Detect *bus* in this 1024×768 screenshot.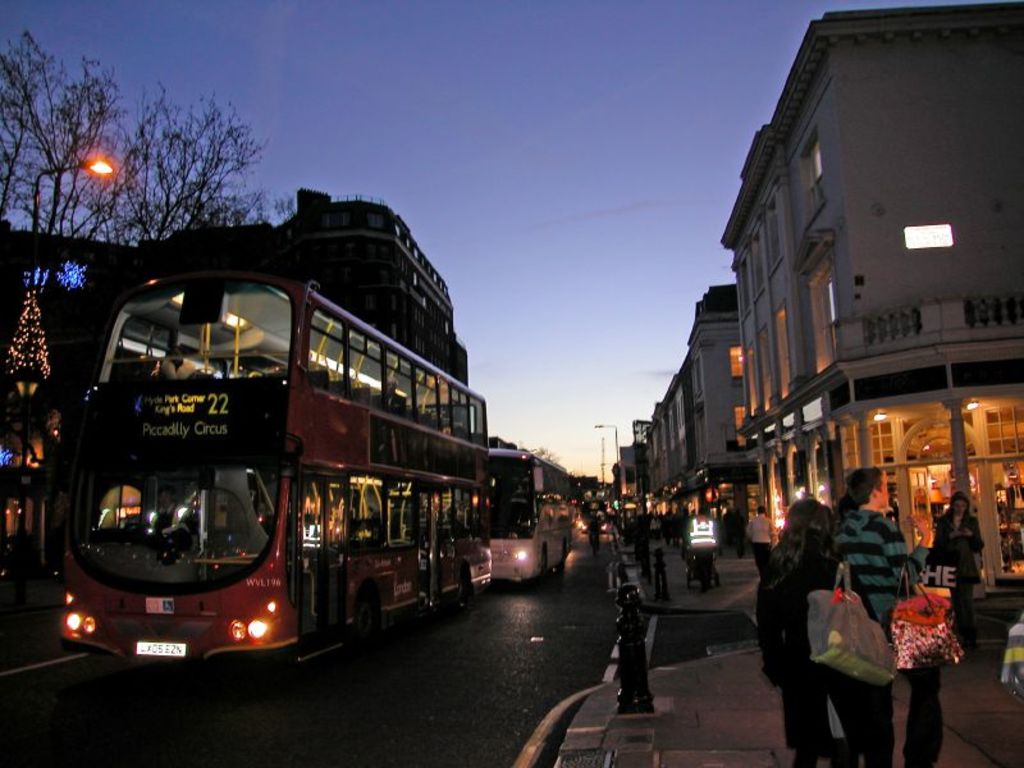
Detection: crop(55, 270, 498, 676).
